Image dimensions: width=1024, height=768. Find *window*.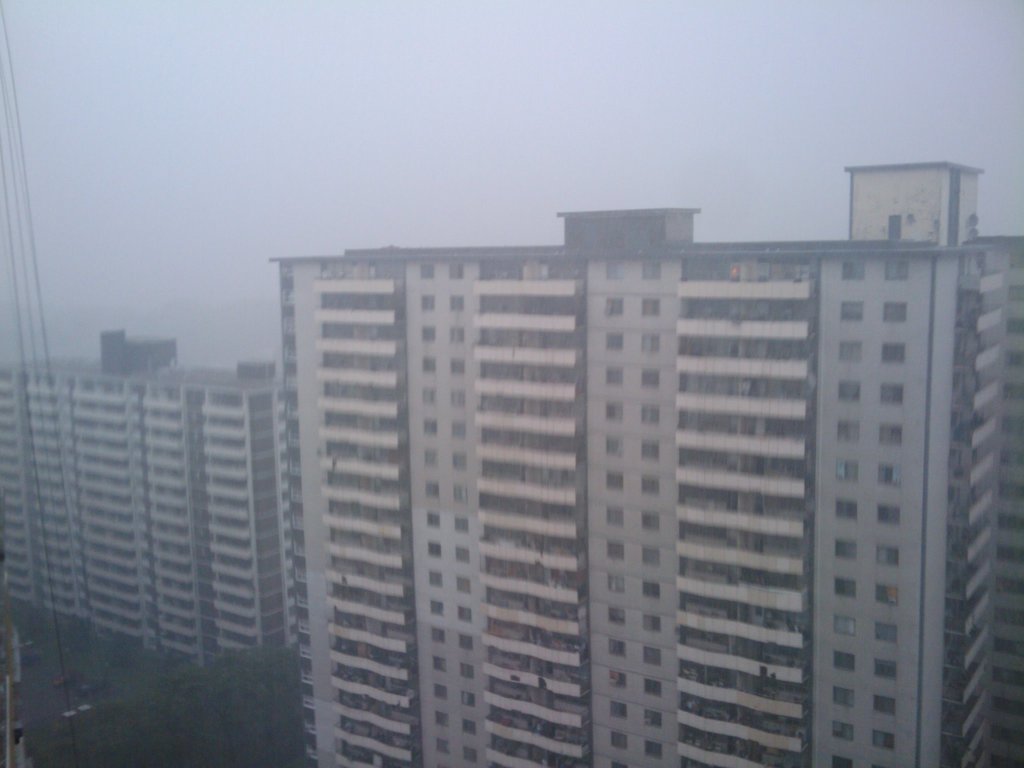
bbox=[880, 381, 904, 405].
